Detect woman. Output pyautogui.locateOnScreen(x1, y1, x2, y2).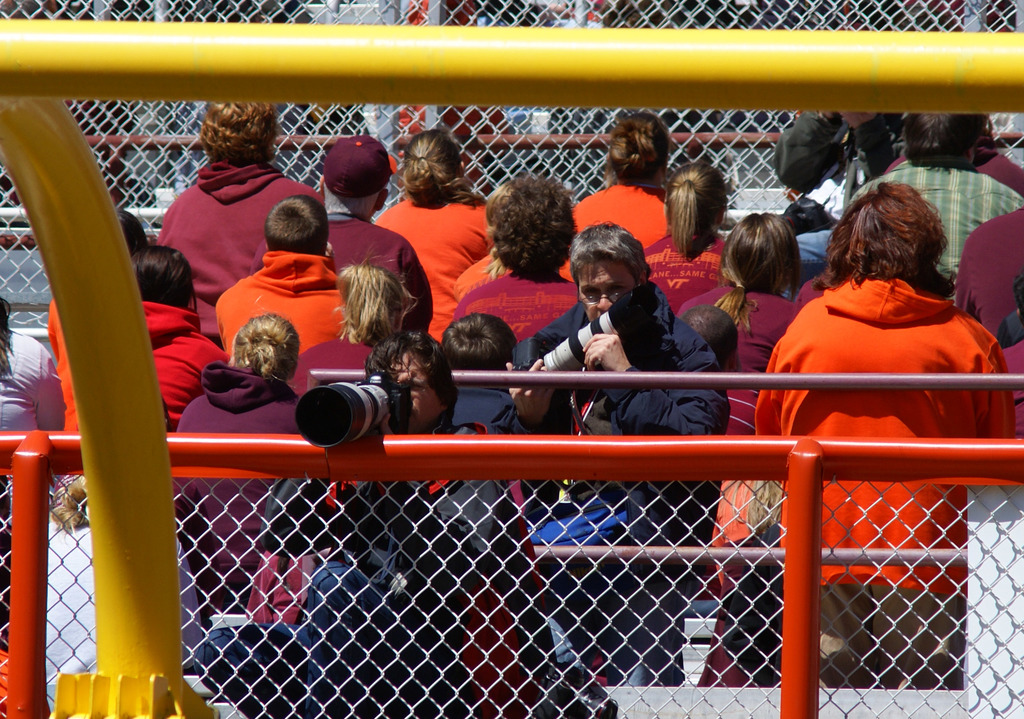
pyautogui.locateOnScreen(172, 309, 305, 617).
